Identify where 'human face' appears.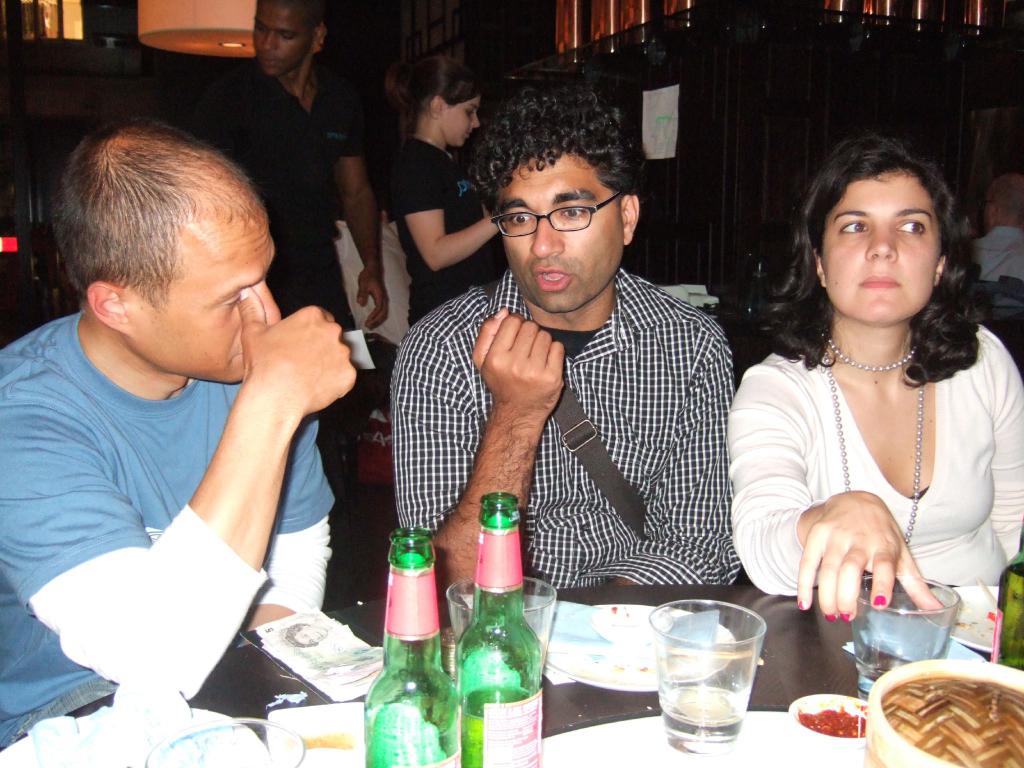
Appears at [x1=493, y1=150, x2=627, y2=316].
